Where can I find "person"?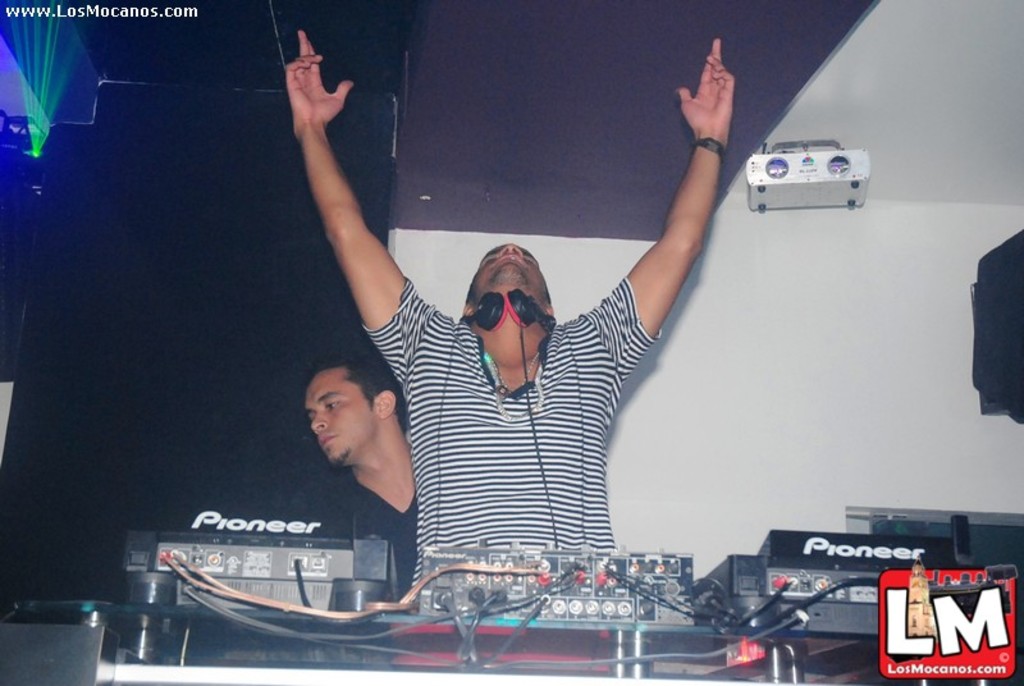
You can find it at box=[278, 342, 421, 567].
